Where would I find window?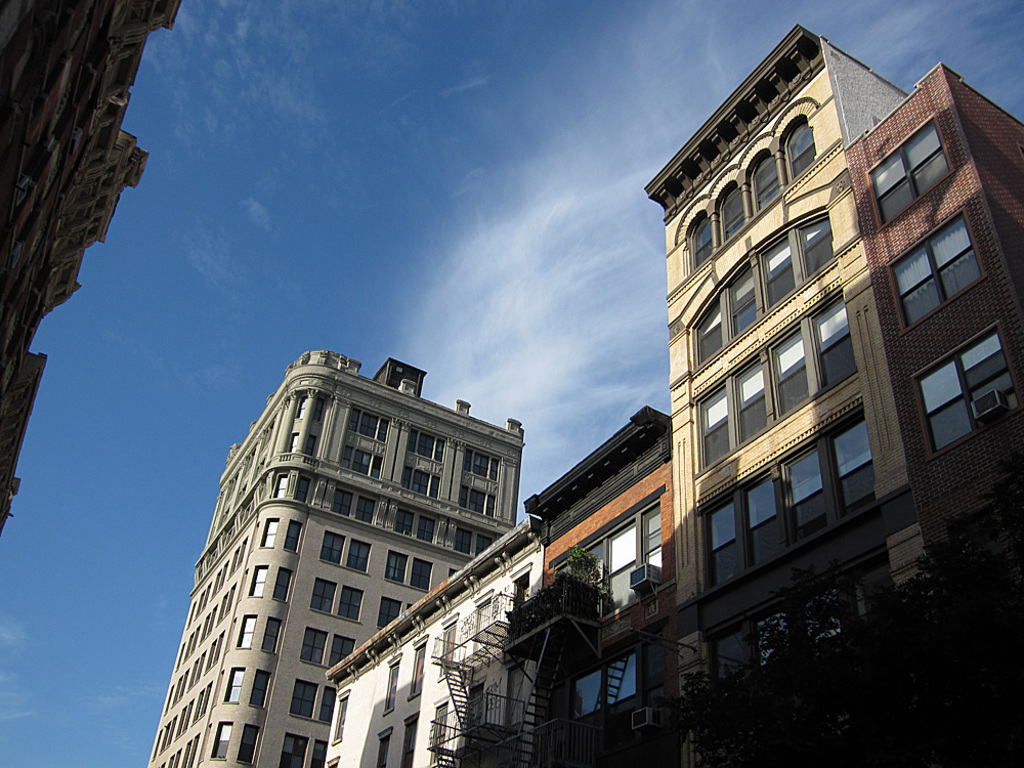
At x1=490, y1=496, x2=499, y2=515.
